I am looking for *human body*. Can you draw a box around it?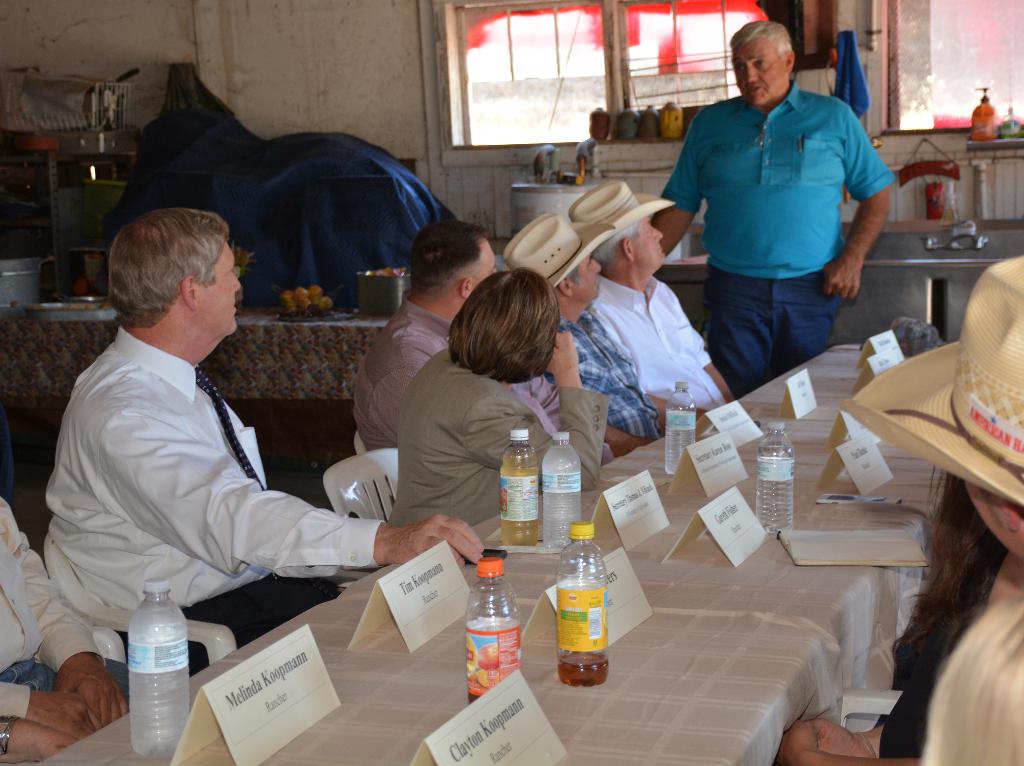
Sure, the bounding box is [left=585, top=261, right=732, bottom=425].
